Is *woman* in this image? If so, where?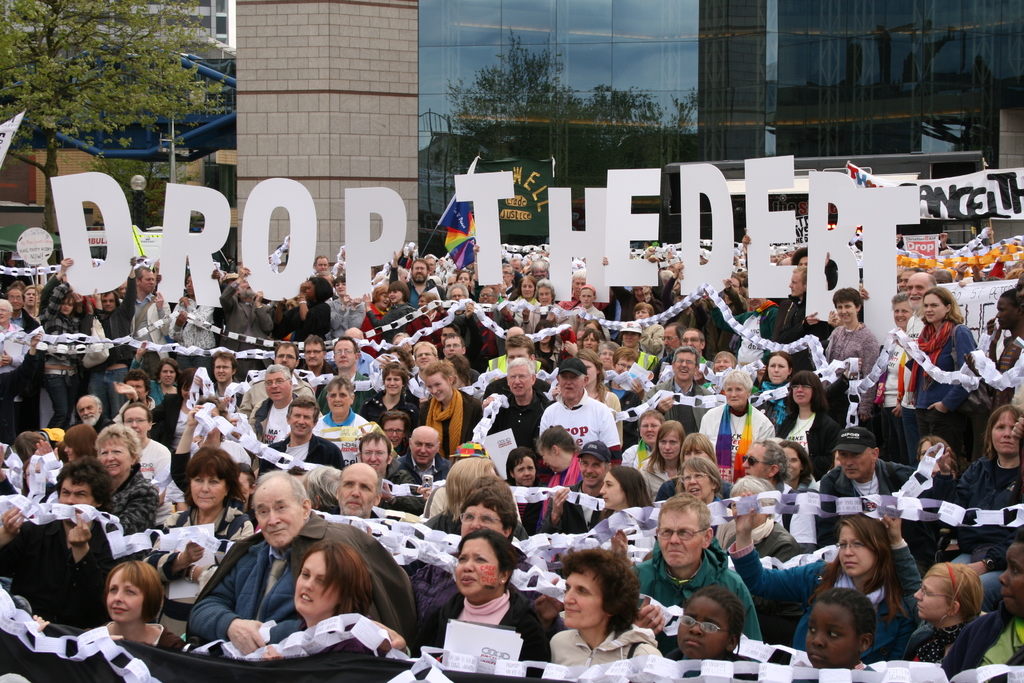
Yes, at 573/325/602/347.
